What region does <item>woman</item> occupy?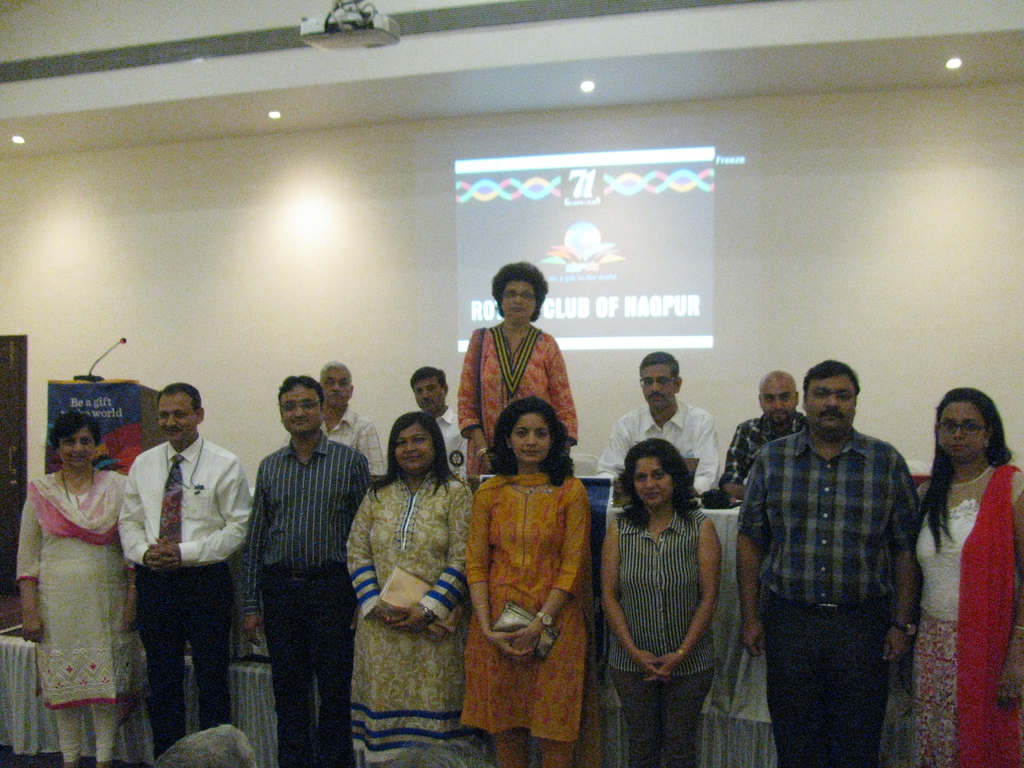
877:387:1023:767.
